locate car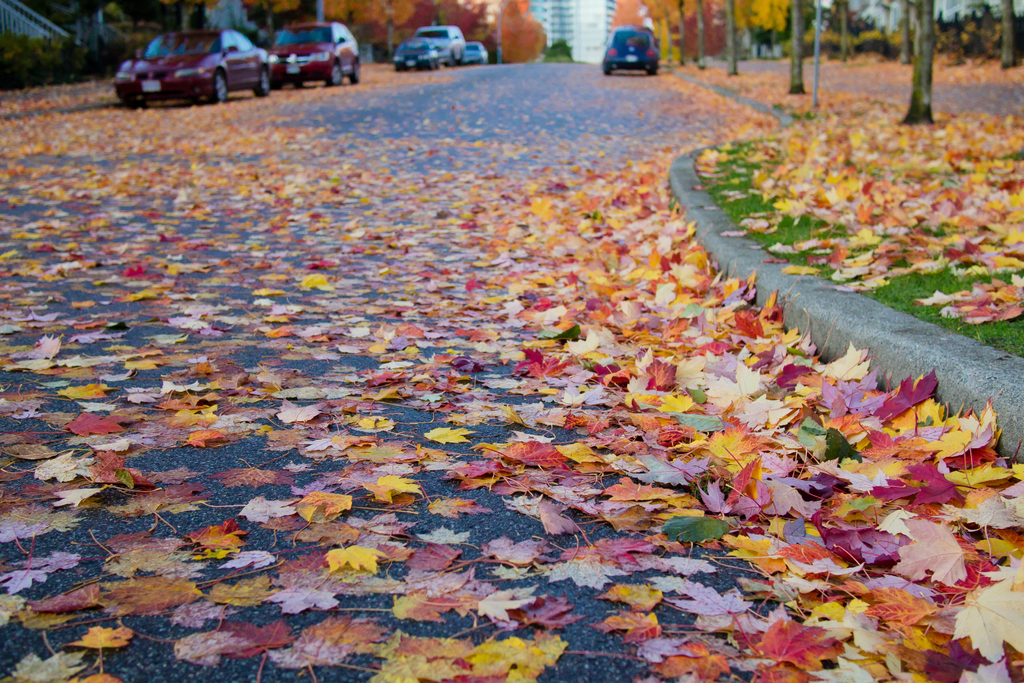
268:19:362:85
